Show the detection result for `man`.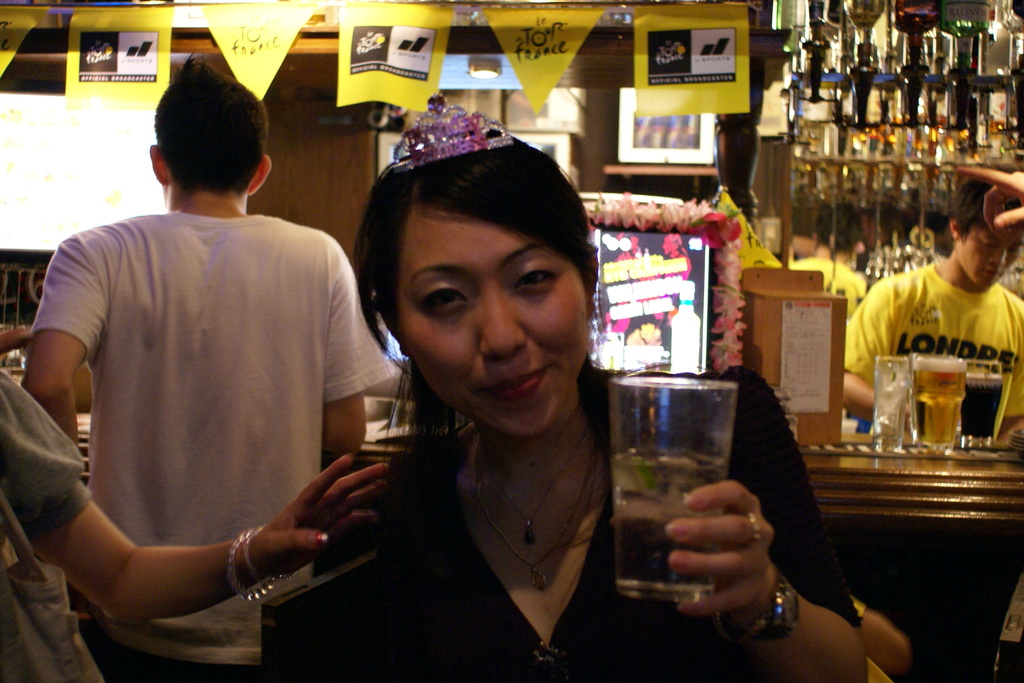
22 61 372 682.
